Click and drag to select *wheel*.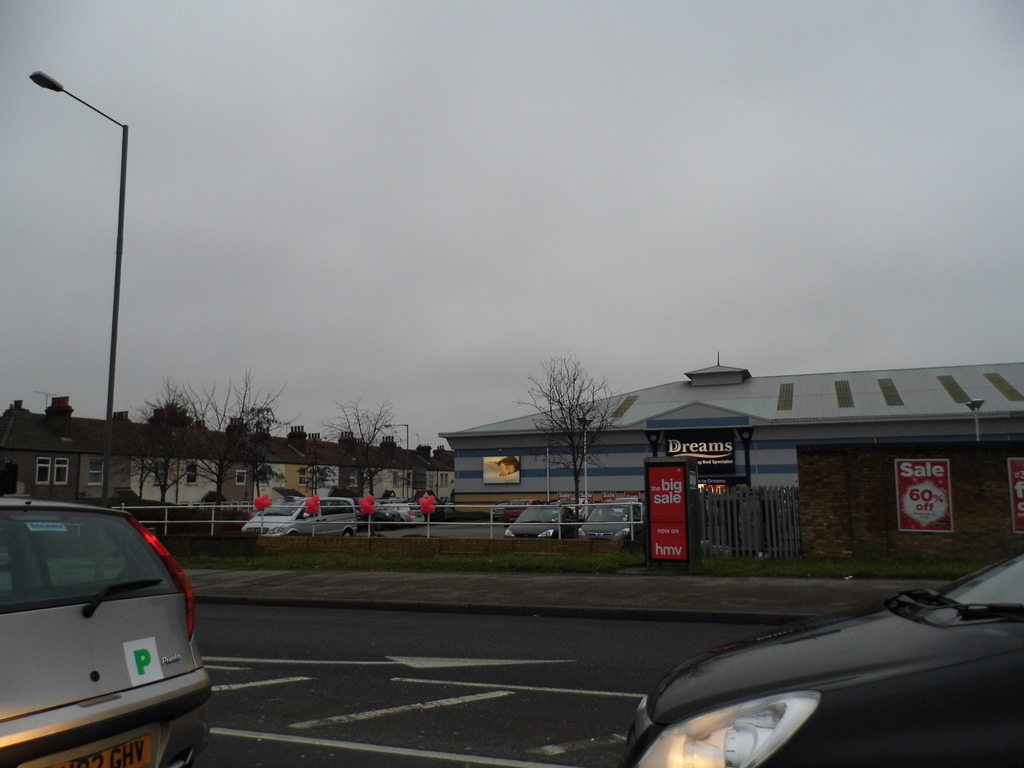
Selection: [x1=346, y1=530, x2=351, y2=536].
